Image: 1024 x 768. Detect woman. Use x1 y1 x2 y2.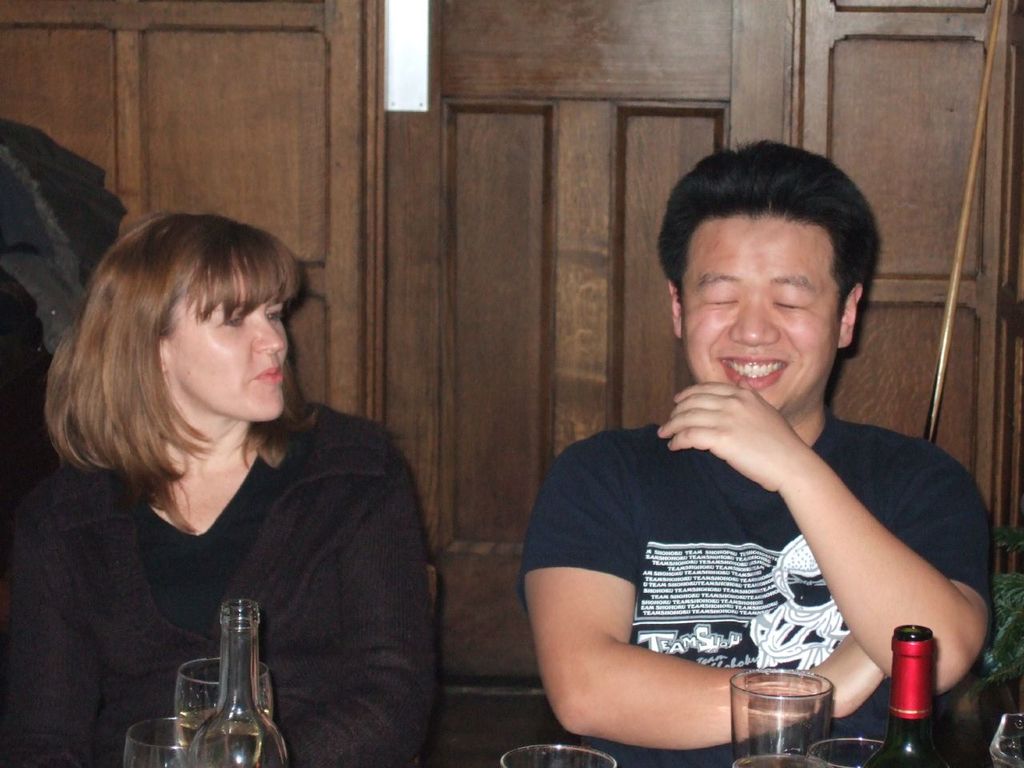
21 190 449 748.
